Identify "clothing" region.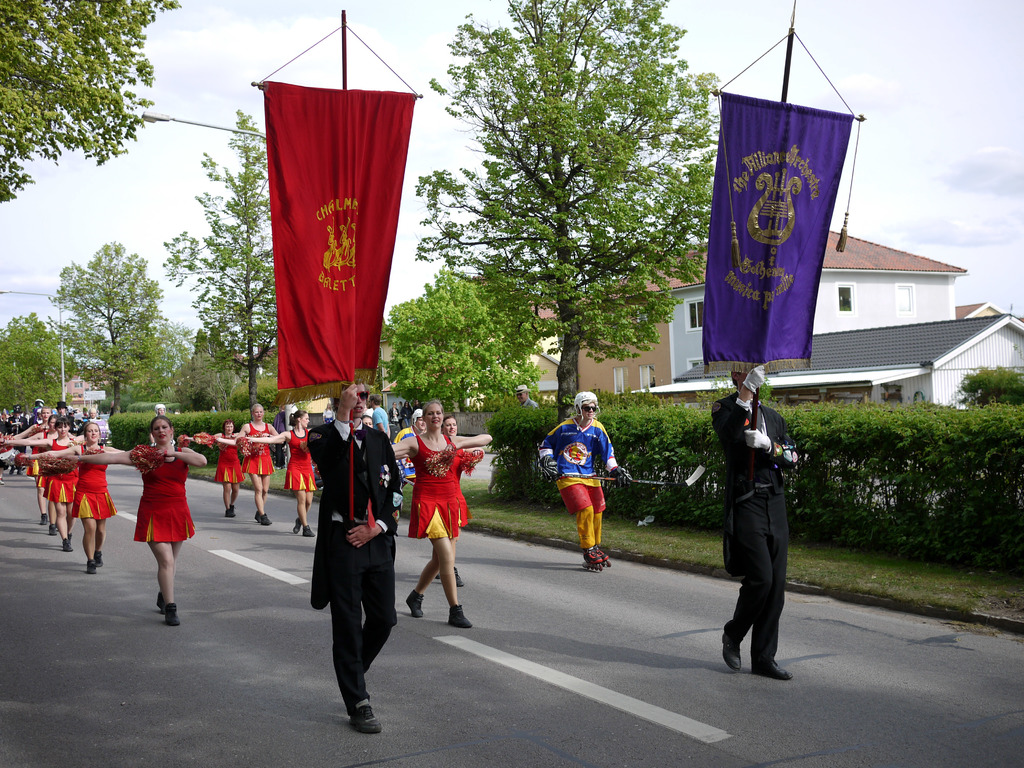
Region: <box>408,433,480,545</box>.
